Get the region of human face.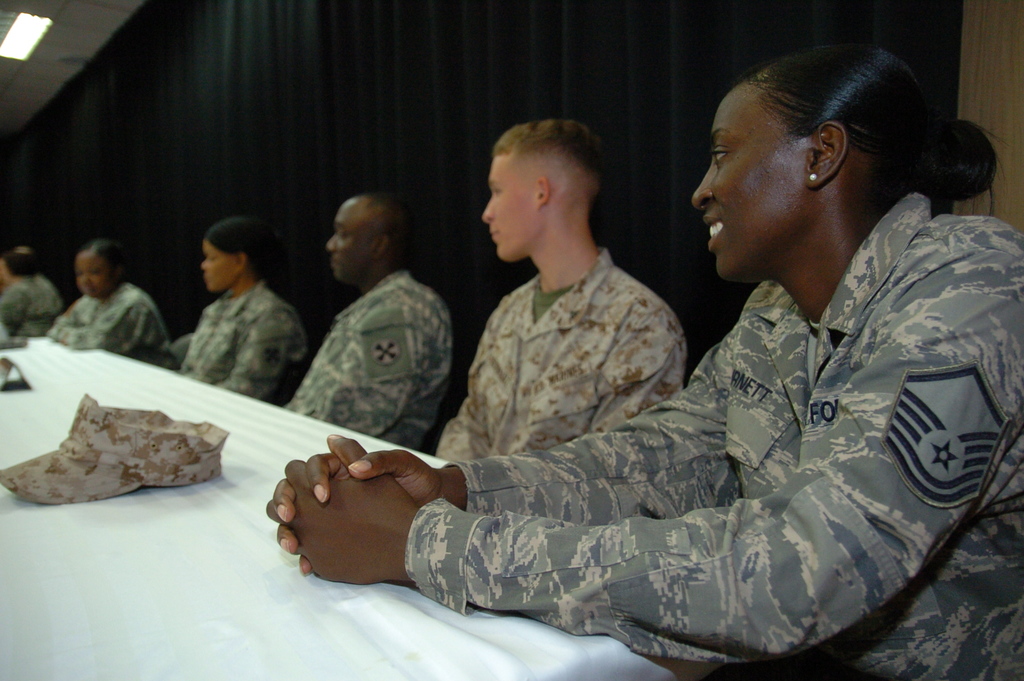
483/156/536/262.
